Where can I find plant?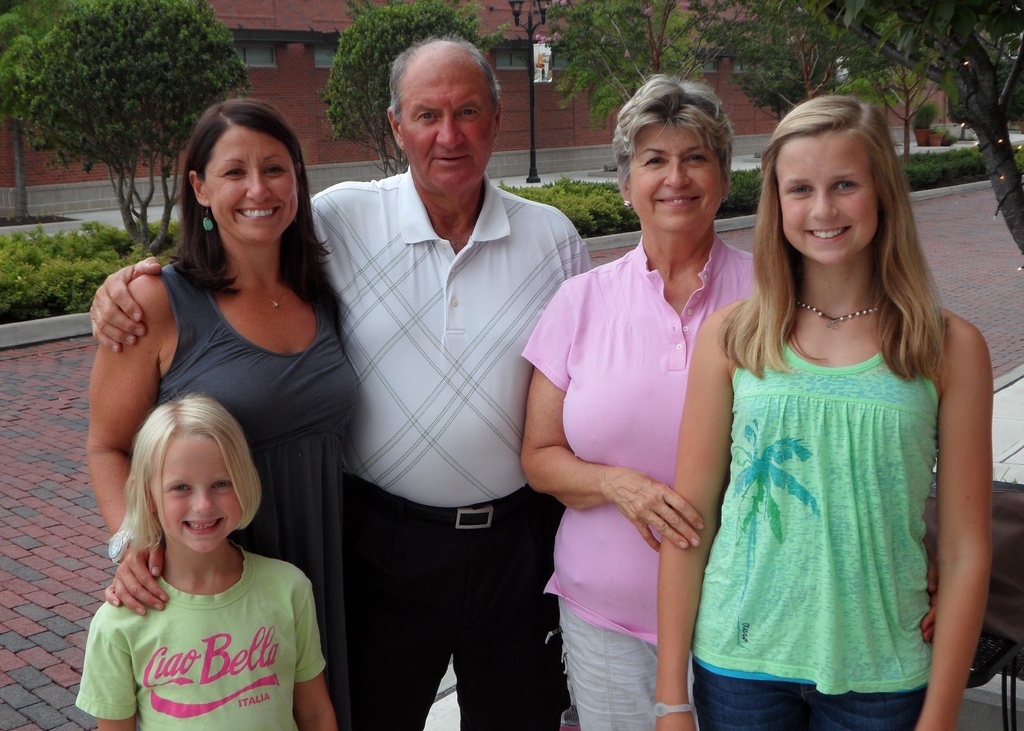
You can find it at x1=913, y1=97, x2=943, y2=127.
